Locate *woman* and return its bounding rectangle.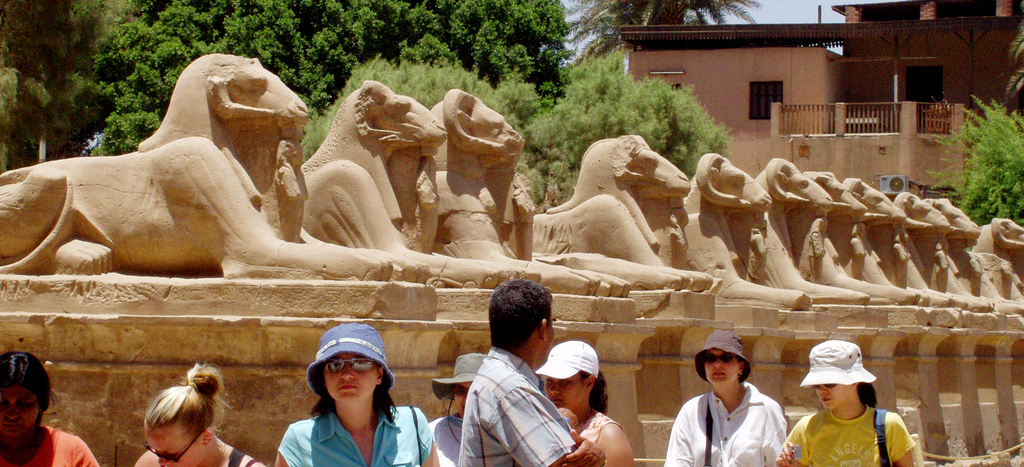
<region>531, 337, 644, 466</region>.
